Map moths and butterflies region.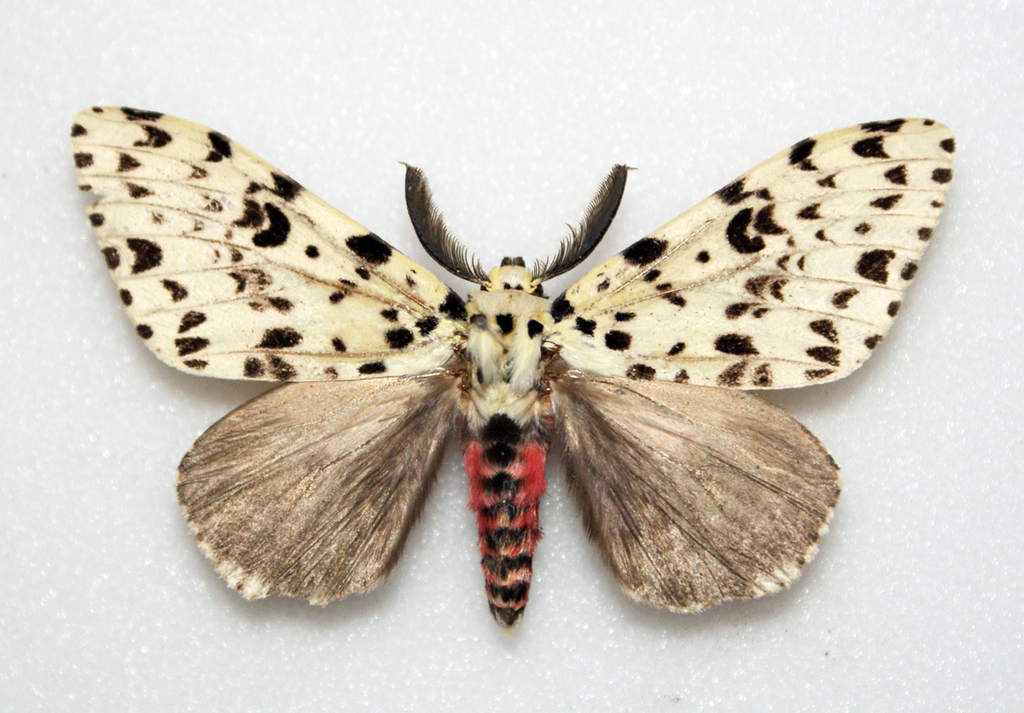
Mapped to {"x1": 70, "y1": 102, "x2": 960, "y2": 636}.
